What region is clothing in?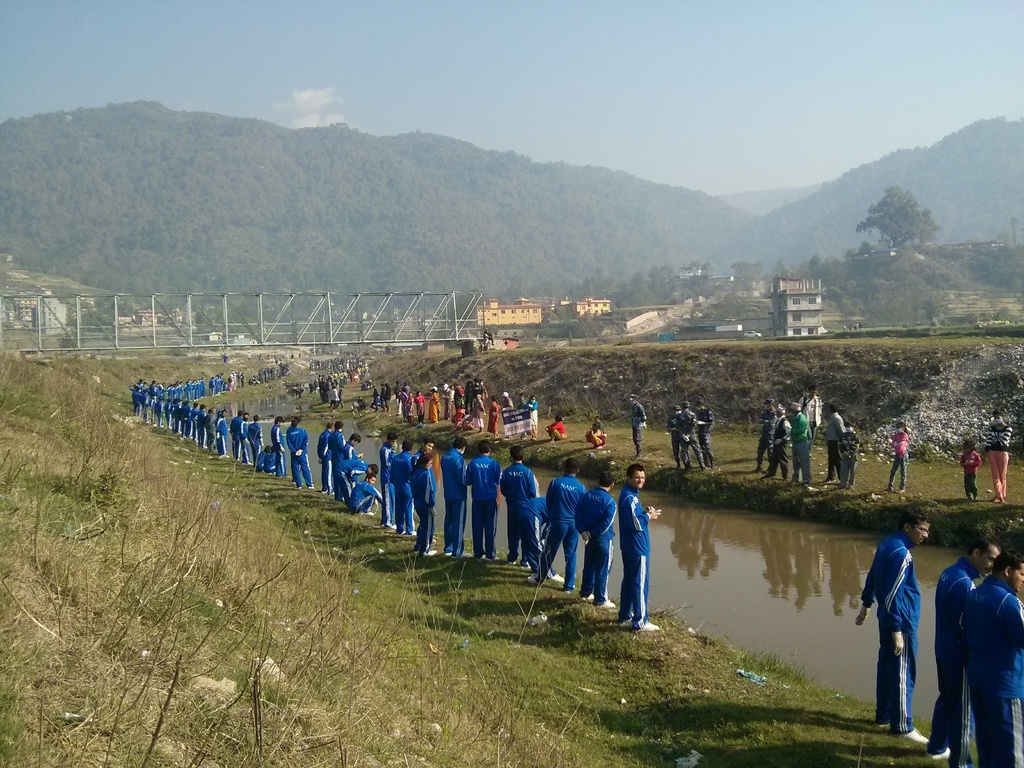
bbox(522, 400, 542, 428).
